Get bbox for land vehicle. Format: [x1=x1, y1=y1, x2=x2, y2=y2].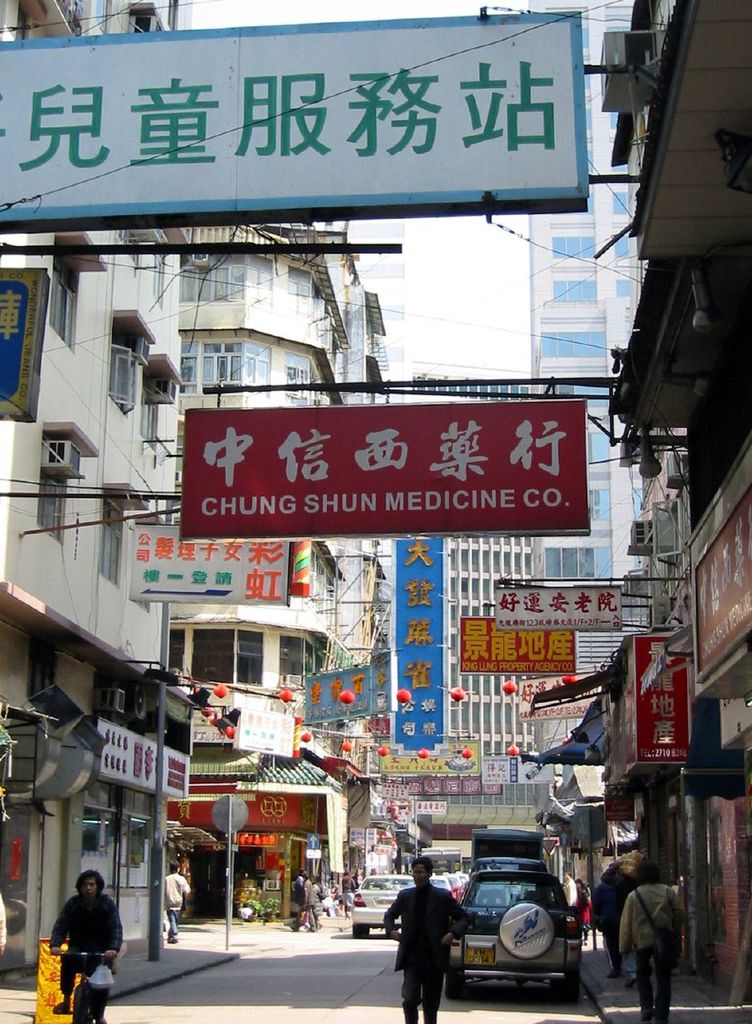
[x1=469, y1=821, x2=548, y2=881].
